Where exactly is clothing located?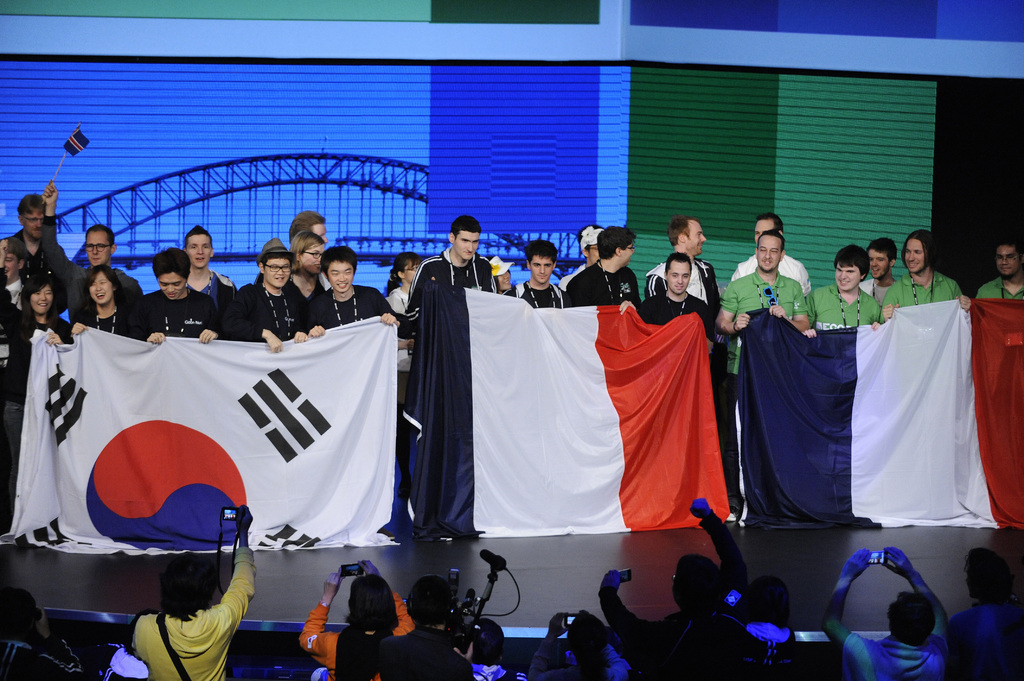
Its bounding box is 0,633,81,680.
